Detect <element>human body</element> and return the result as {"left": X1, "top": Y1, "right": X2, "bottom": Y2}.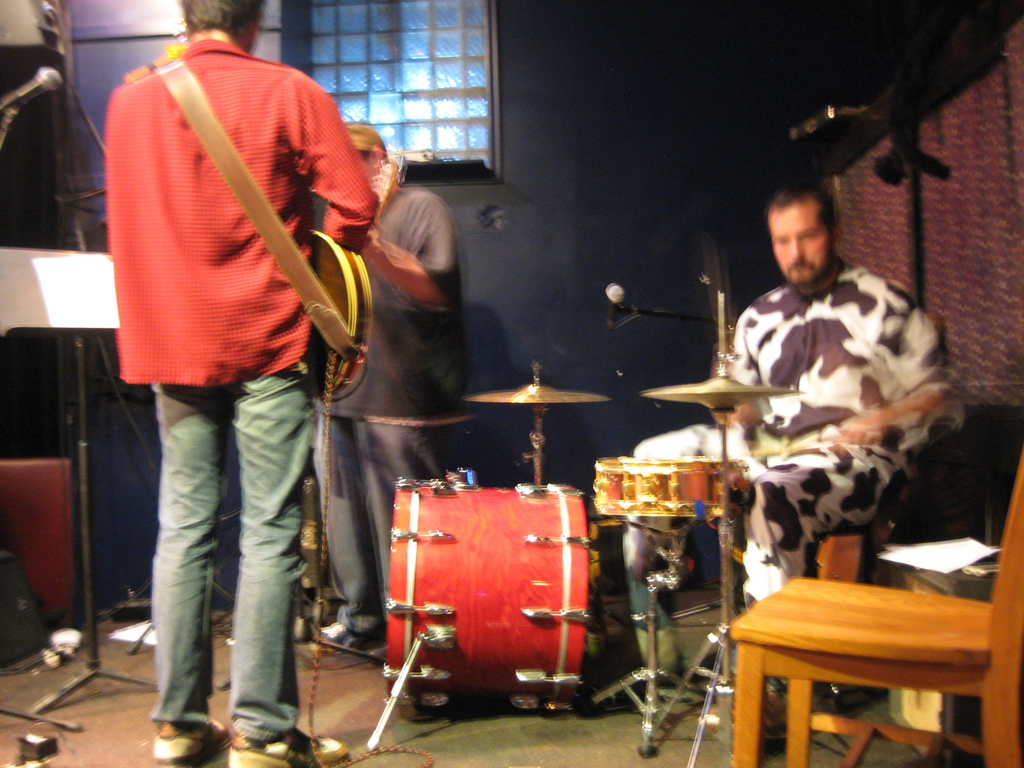
{"left": 622, "top": 262, "right": 962, "bottom": 691}.
